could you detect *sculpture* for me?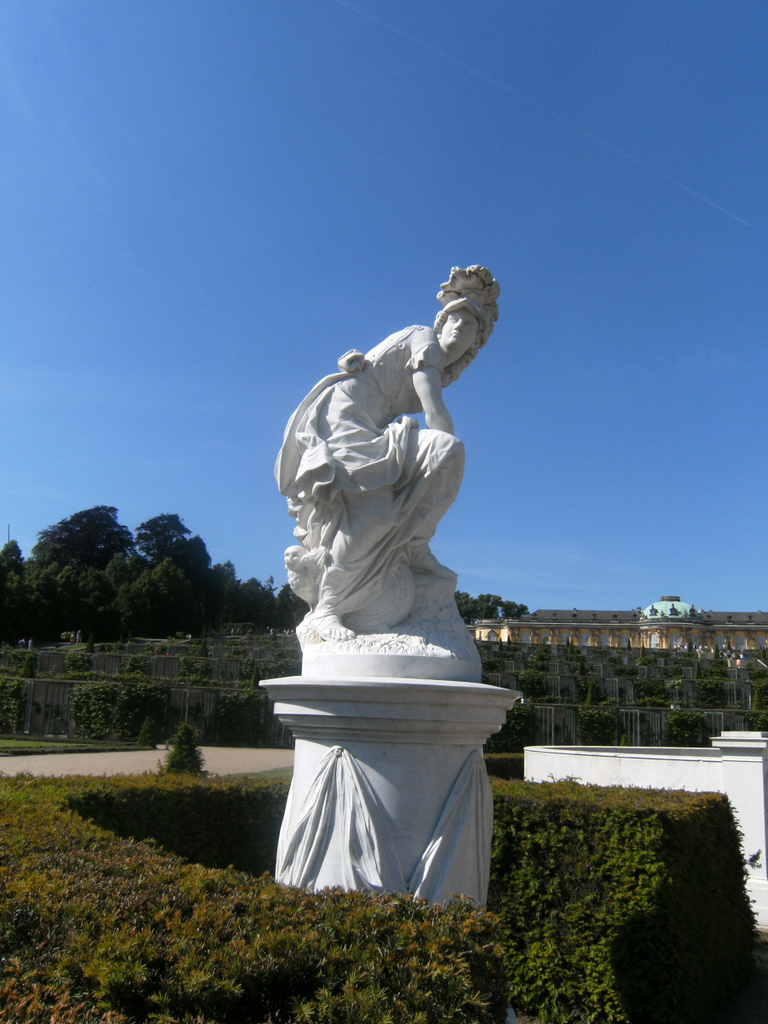
Detection result: locate(268, 262, 532, 909).
